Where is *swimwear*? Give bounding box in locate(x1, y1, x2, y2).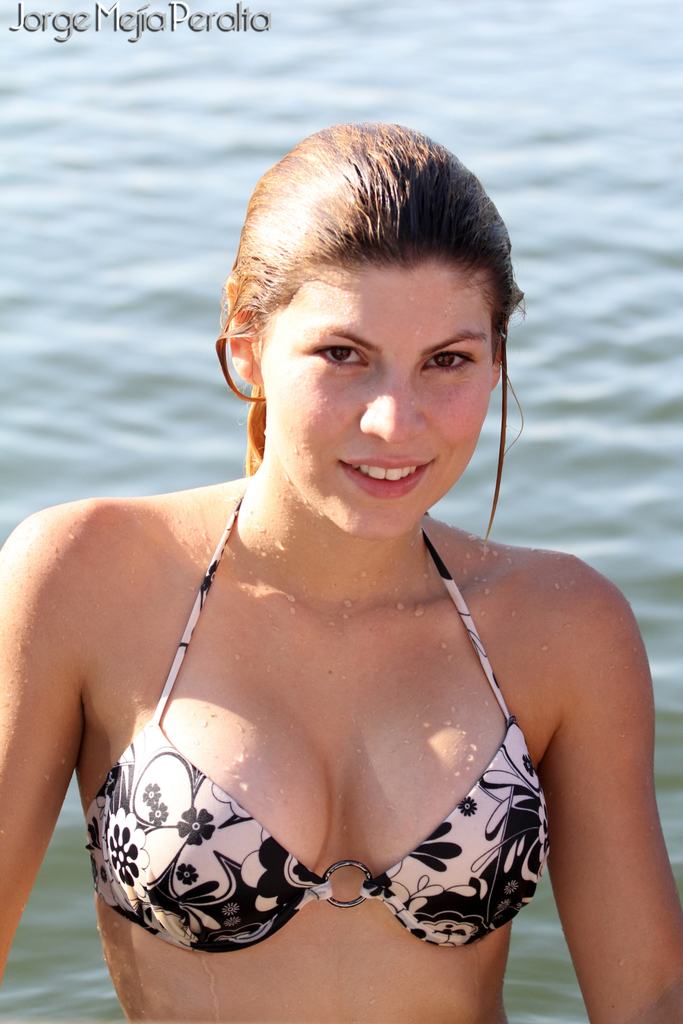
locate(93, 494, 547, 941).
